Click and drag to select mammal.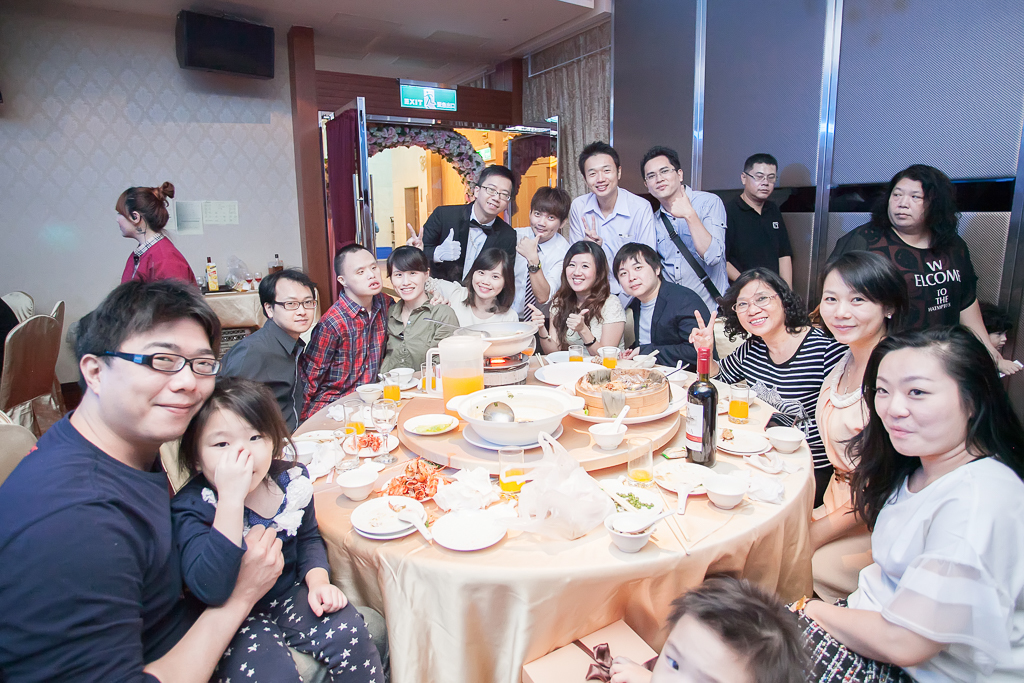
Selection: box(834, 167, 1020, 376).
